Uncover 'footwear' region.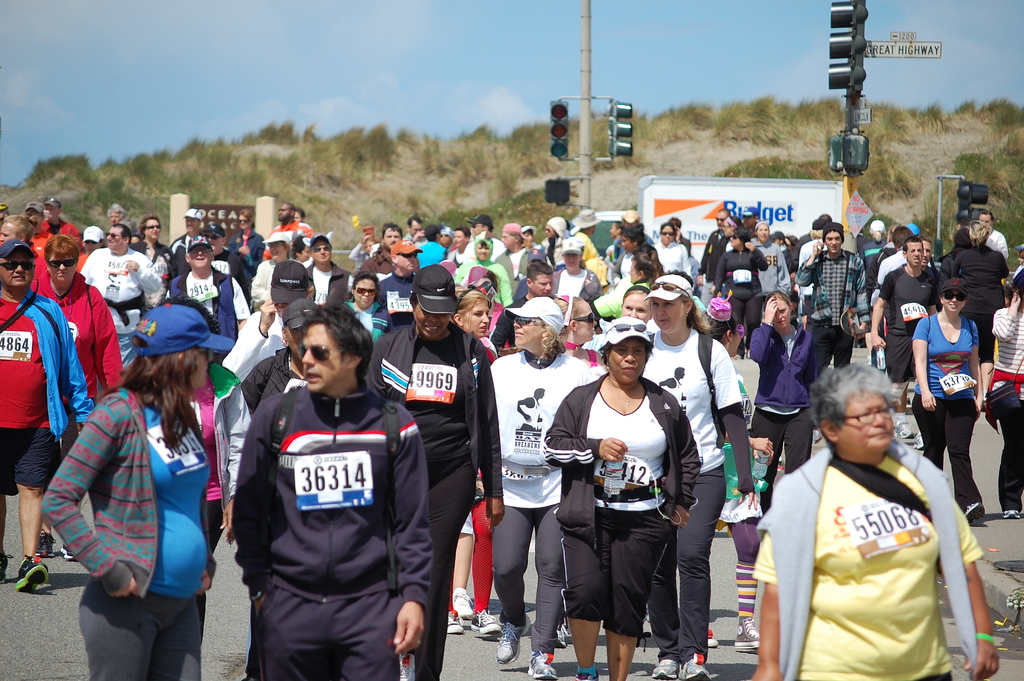
Uncovered: 445:611:465:636.
